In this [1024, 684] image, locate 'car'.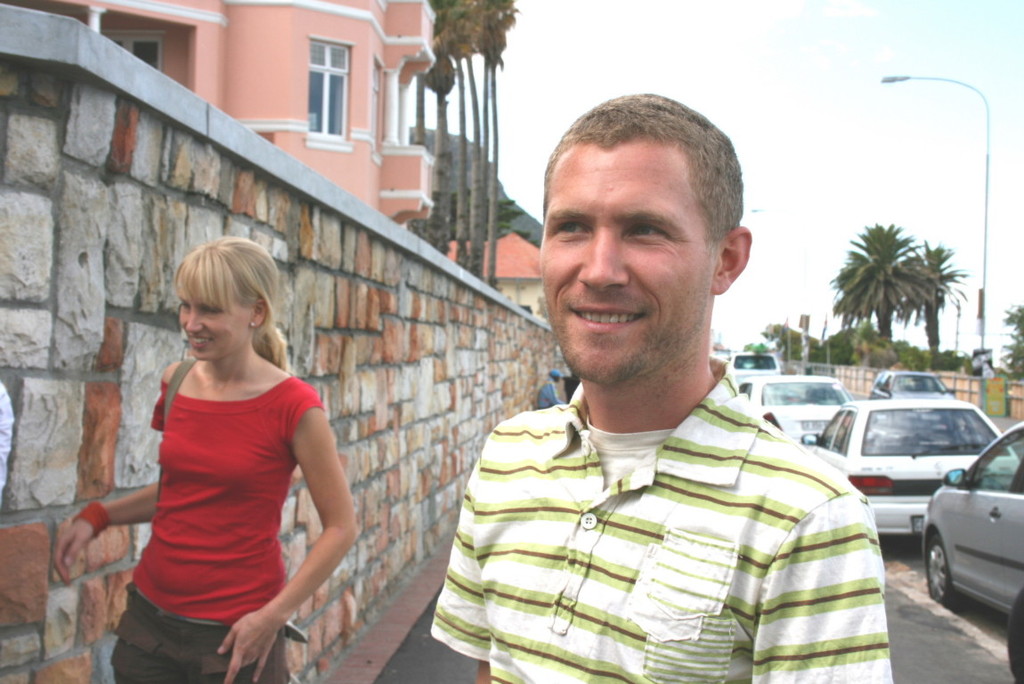
Bounding box: bbox=[820, 388, 999, 533].
